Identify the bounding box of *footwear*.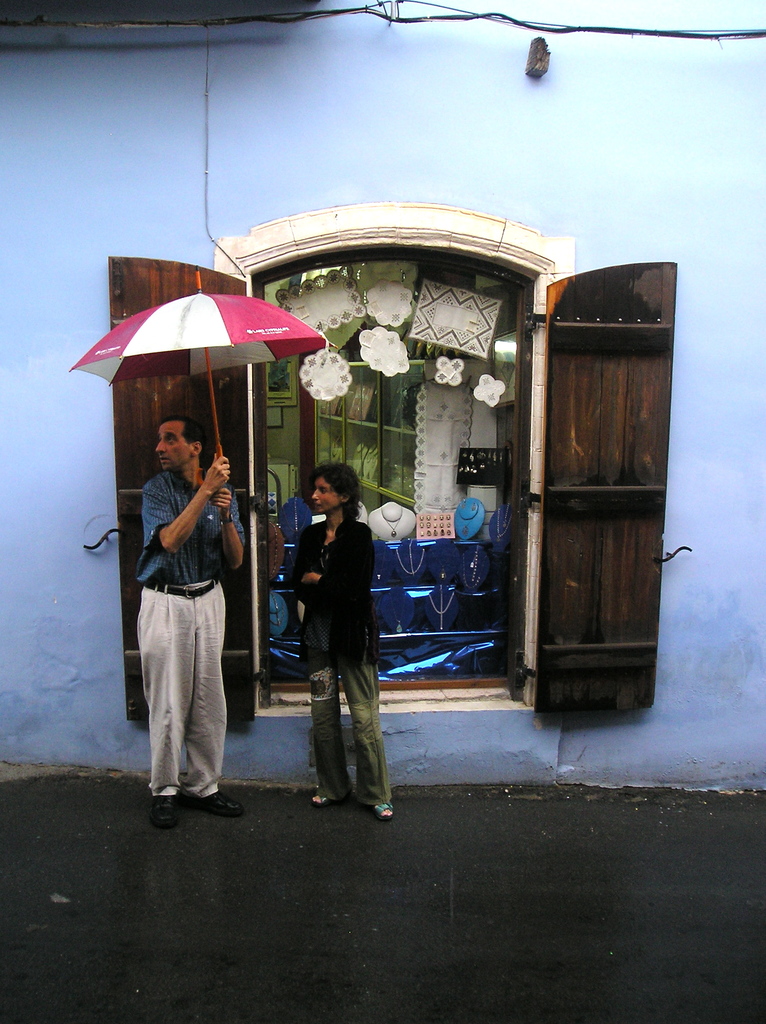
l=150, t=794, r=180, b=829.
